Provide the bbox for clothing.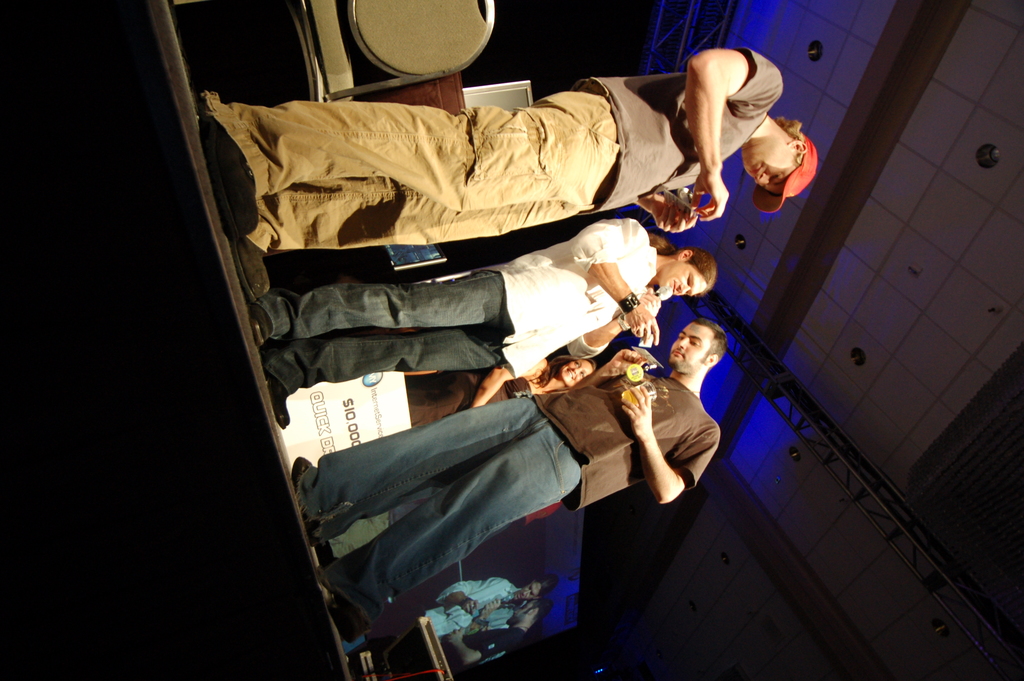
<bbox>586, 38, 781, 222</bbox>.
